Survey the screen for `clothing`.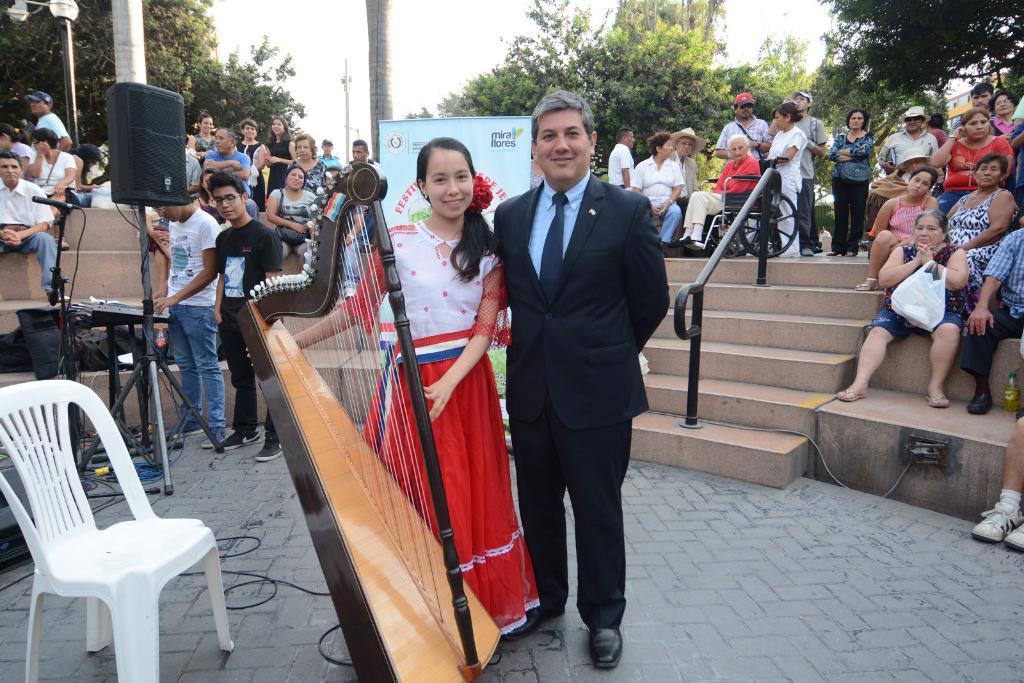
Survey found: 484,168,688,626.
